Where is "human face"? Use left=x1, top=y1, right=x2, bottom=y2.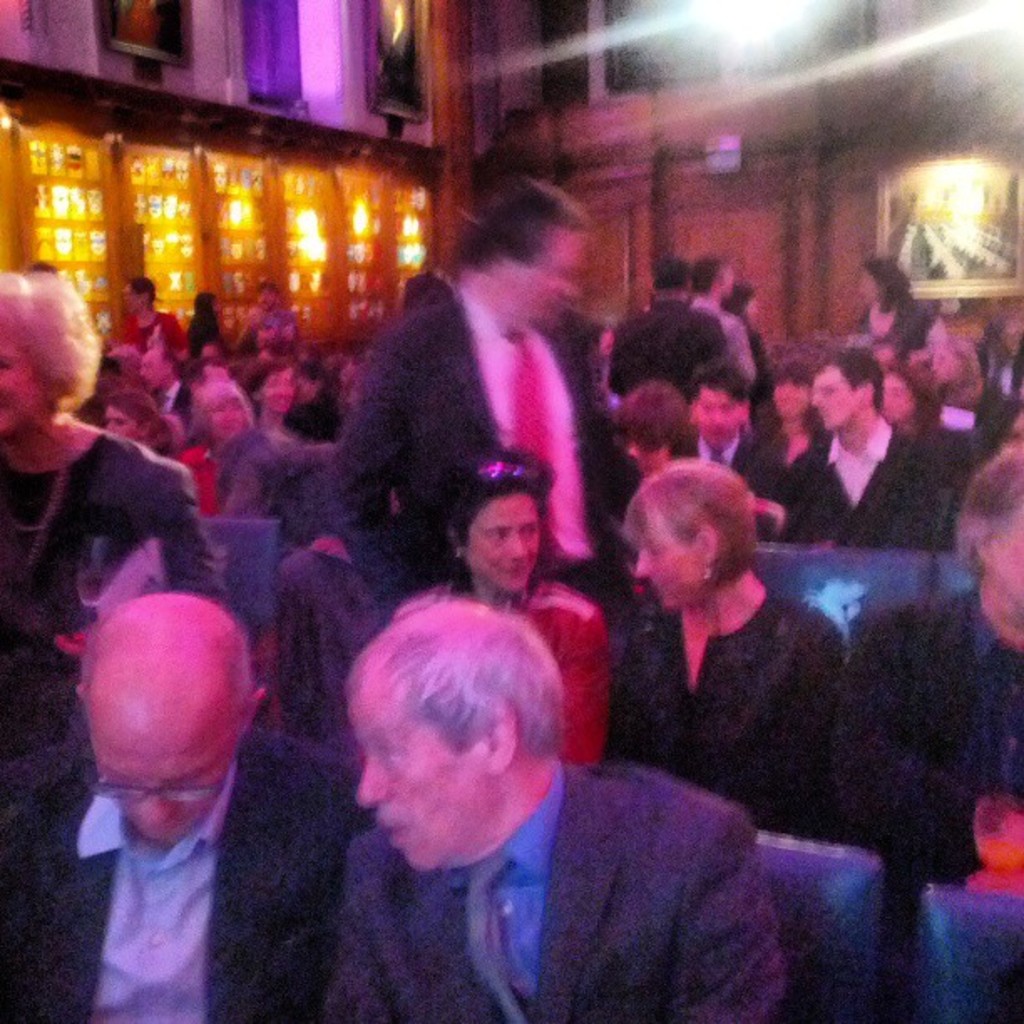
left=109, top=408, right=141, bottom=435.
